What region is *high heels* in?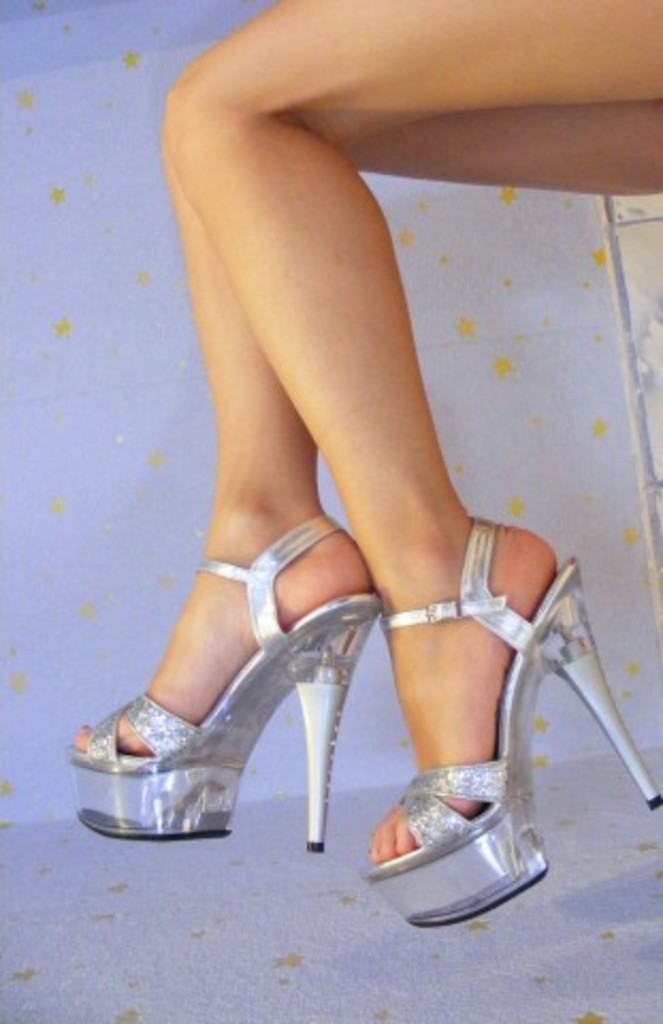
box=[365, 518, 661, 932].
